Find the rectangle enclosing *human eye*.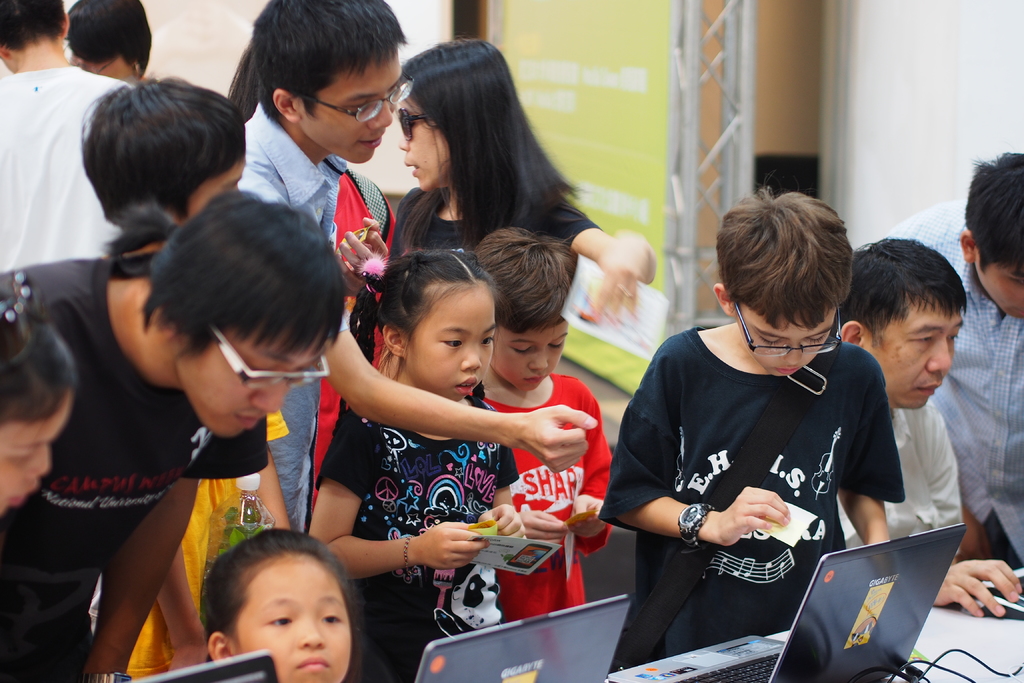
441/334/460/350.
